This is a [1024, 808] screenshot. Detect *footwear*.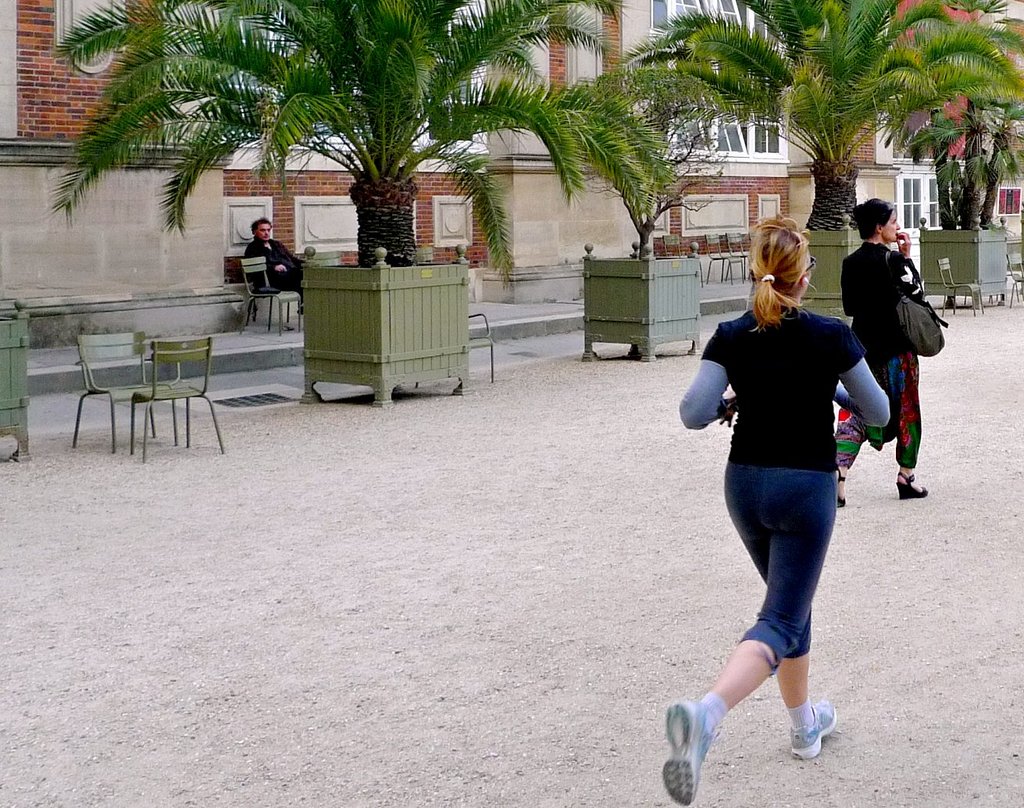
{"x1": 894, "y1": 470, "x2": 928, "y2": 500}.
